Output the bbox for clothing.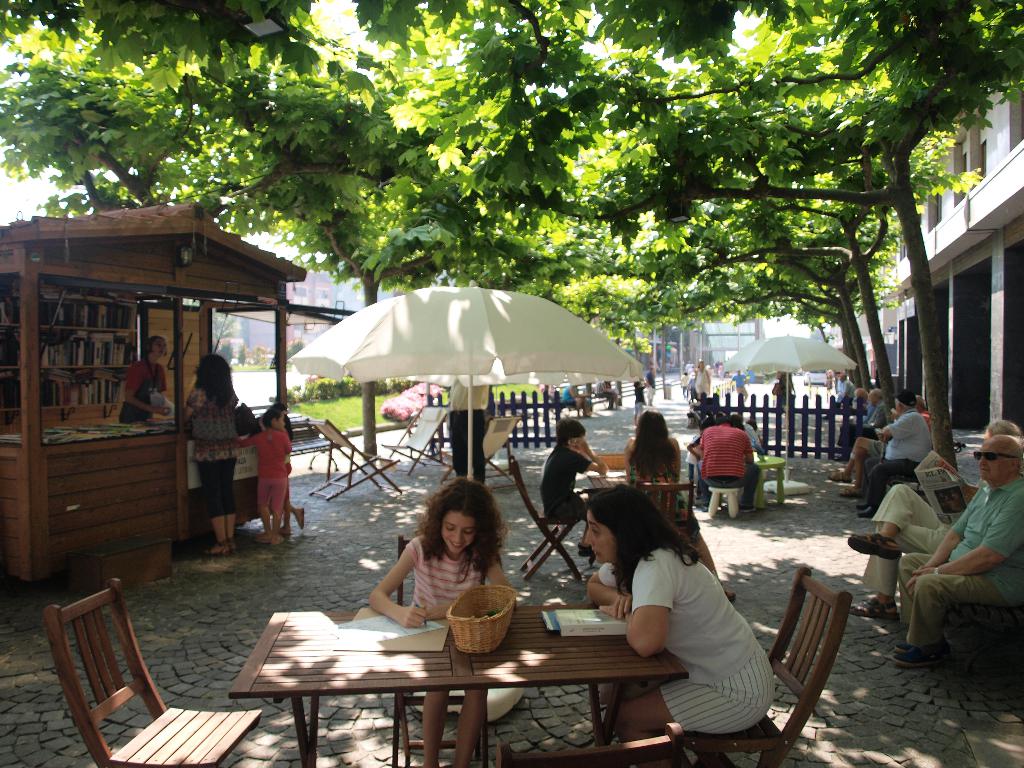
869:411:929:458.
